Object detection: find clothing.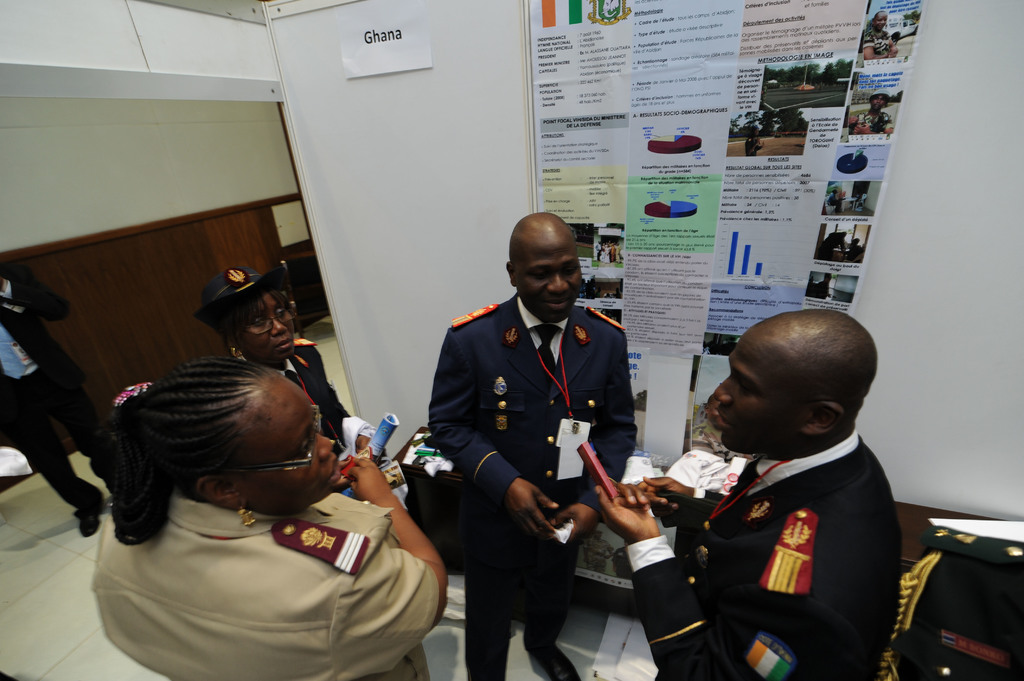
pyautogui.locateOnScreen(0, 262, 102, 519).
